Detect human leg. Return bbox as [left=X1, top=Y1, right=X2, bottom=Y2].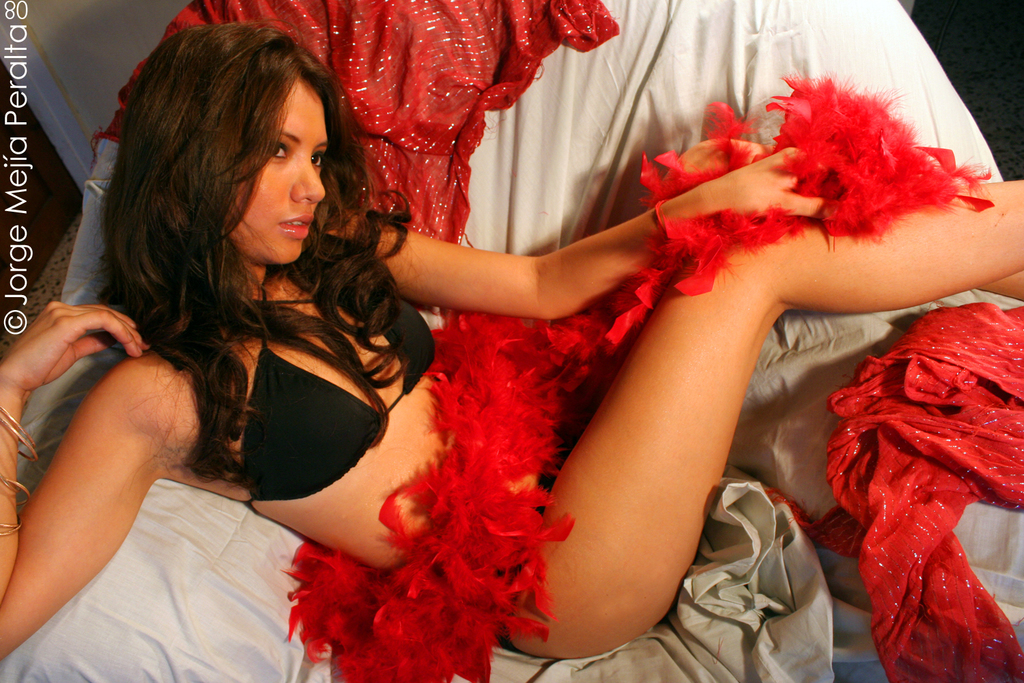
[left=476, top=183, right=1023, bottom=663].
